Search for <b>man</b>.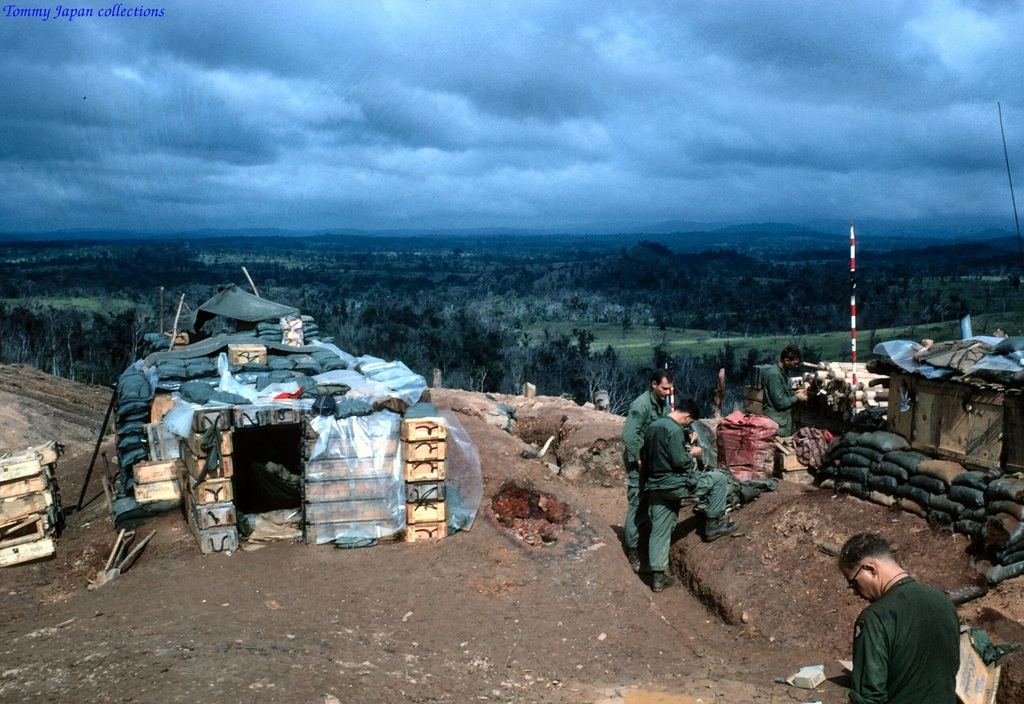
Found at bbox=[618, 367, 673, 567].
